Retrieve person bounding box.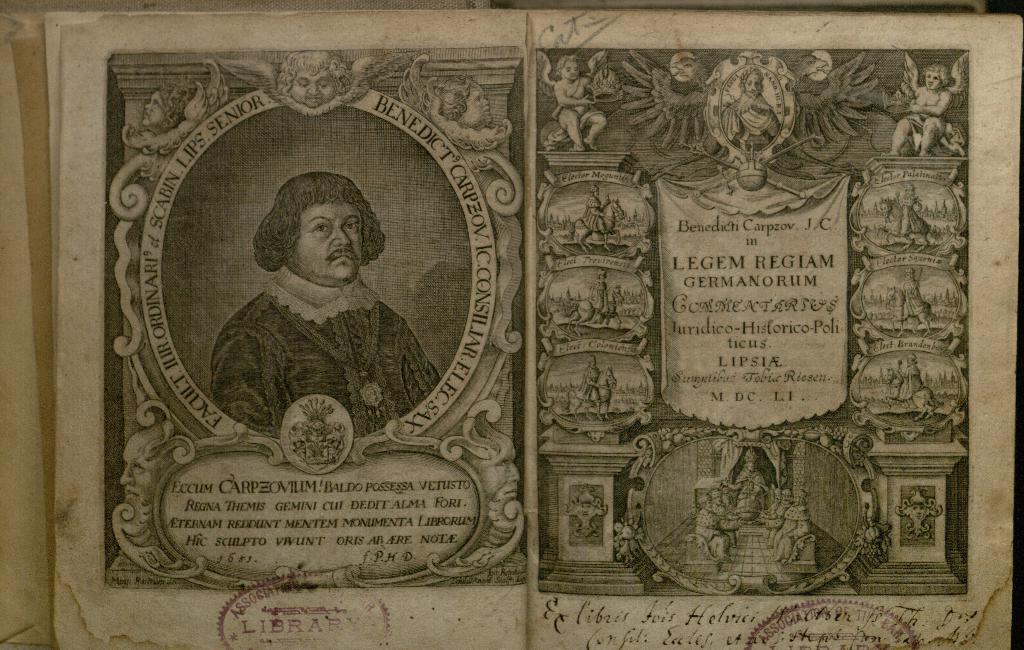
Bounding box: x1=279 y1=51 x2=356 y2=111.
